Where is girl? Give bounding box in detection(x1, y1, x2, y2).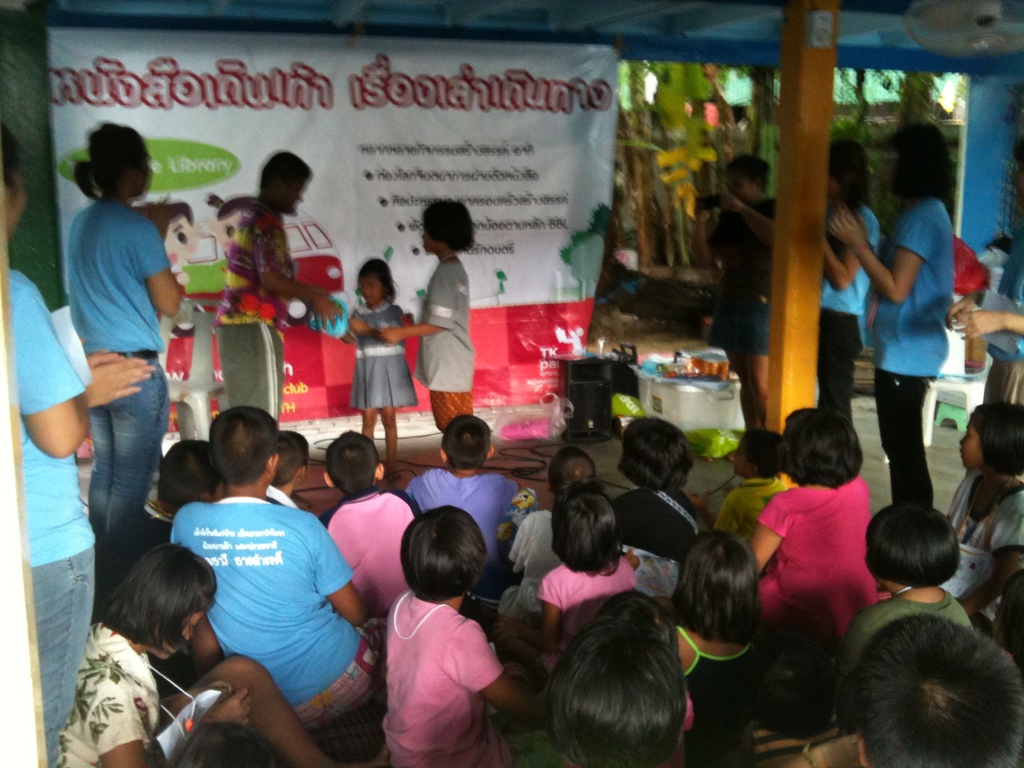
detection(56, 547, 389, 767).
